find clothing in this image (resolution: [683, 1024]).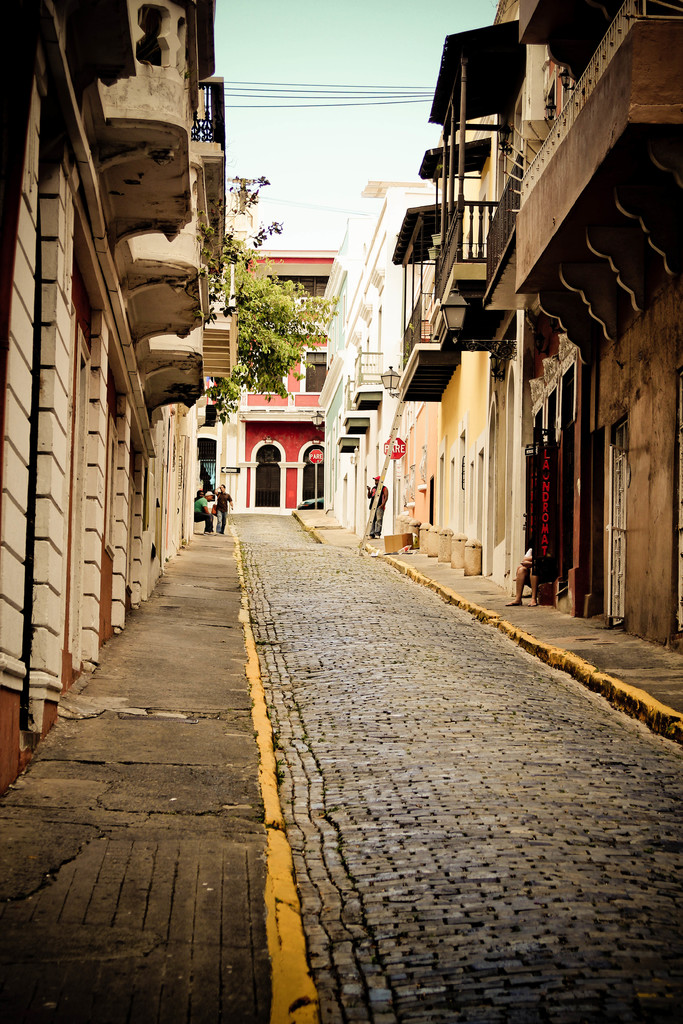
[192, 488, 211, 525].
